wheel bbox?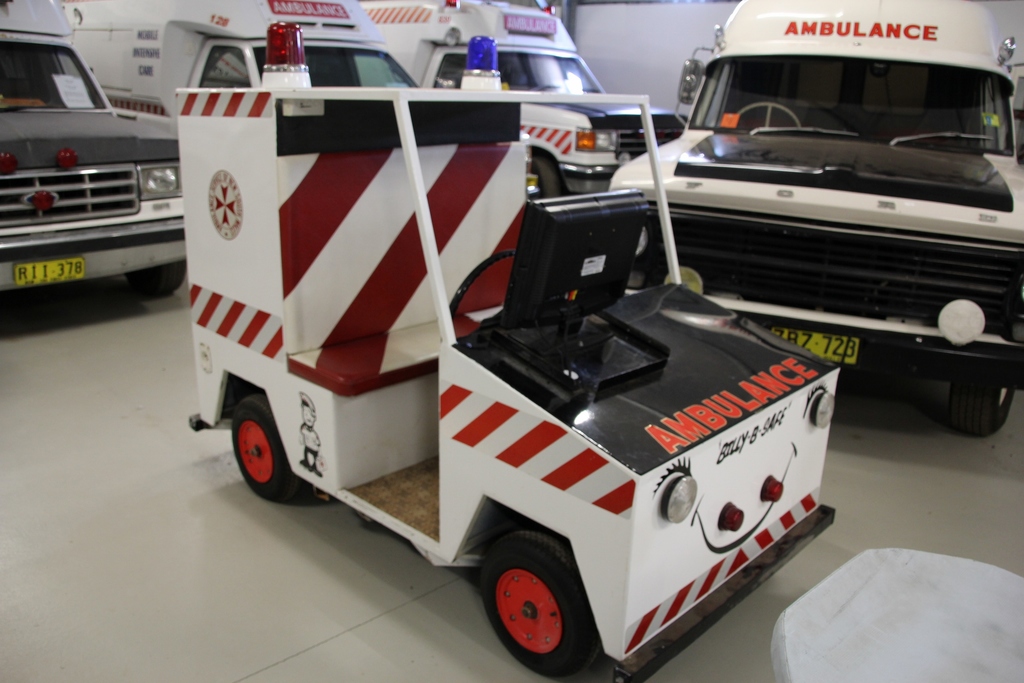
<box>484,545,589,668</box>
